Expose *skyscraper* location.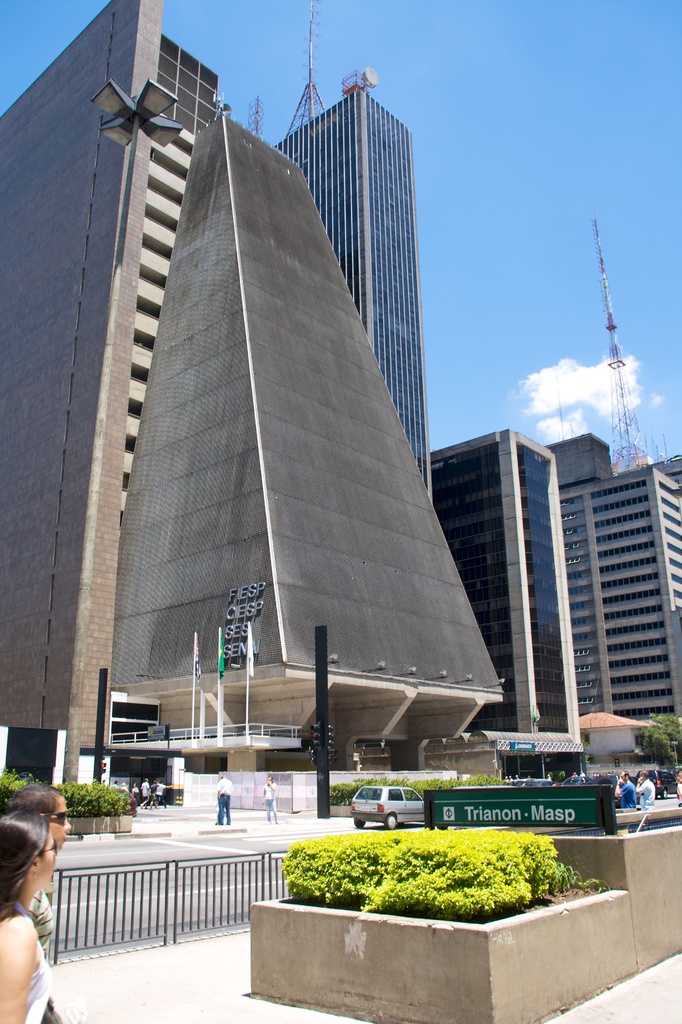
Exposed at locate(241, 21, 464, 577).
